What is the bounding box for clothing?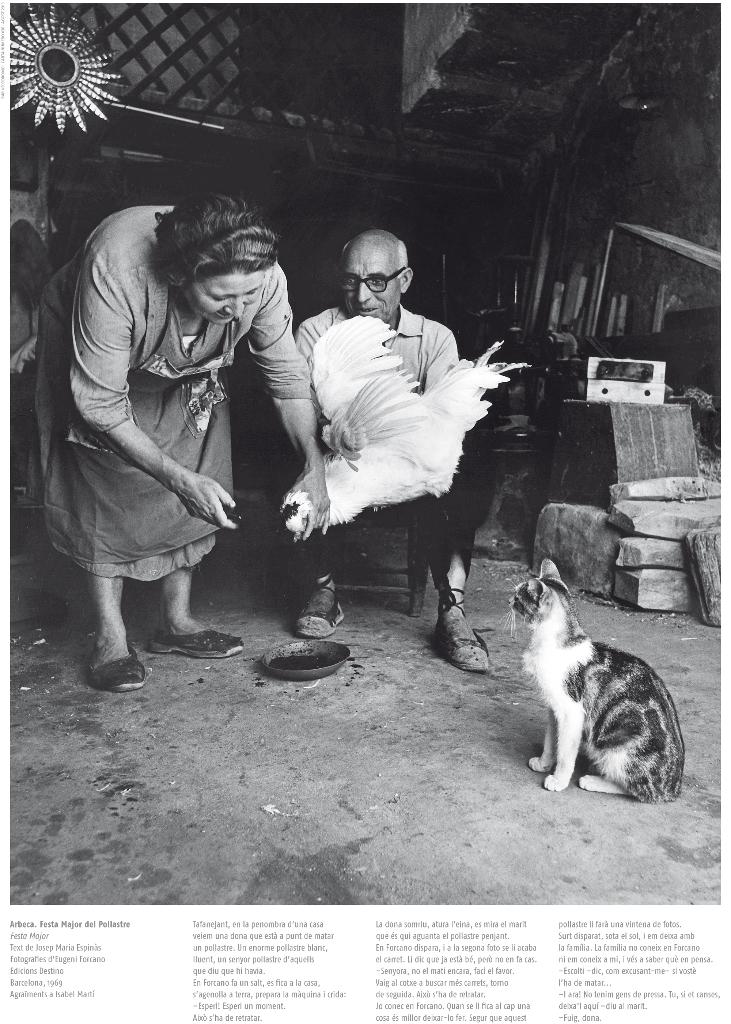
35 205 309 586.
